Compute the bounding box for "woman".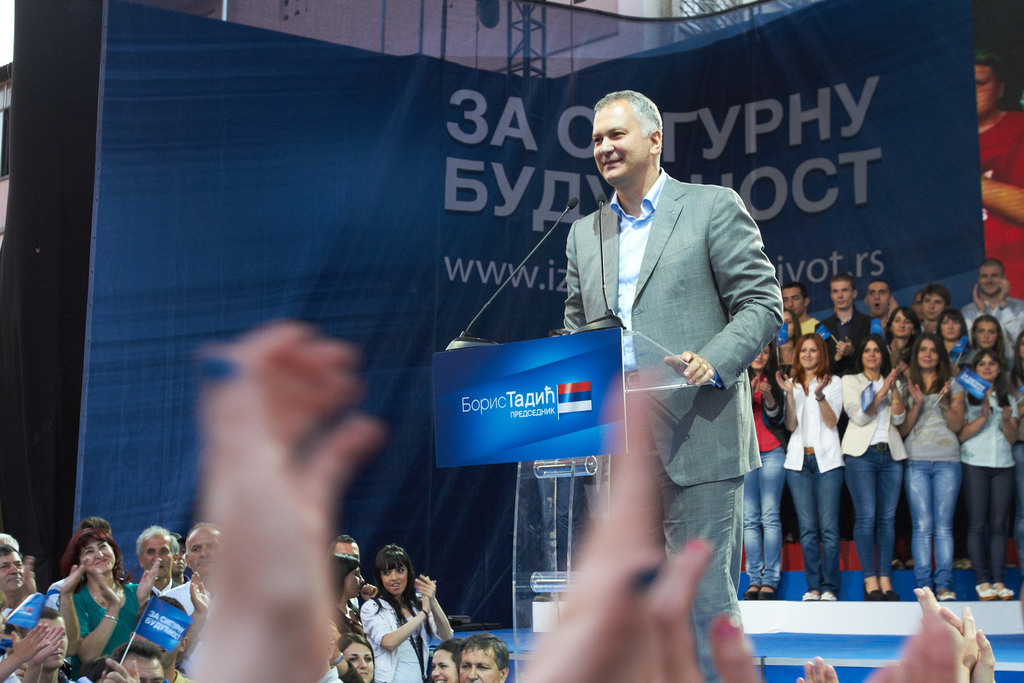
{"left": 782, "top": 312, "right": 797, "bottom": 340}.
